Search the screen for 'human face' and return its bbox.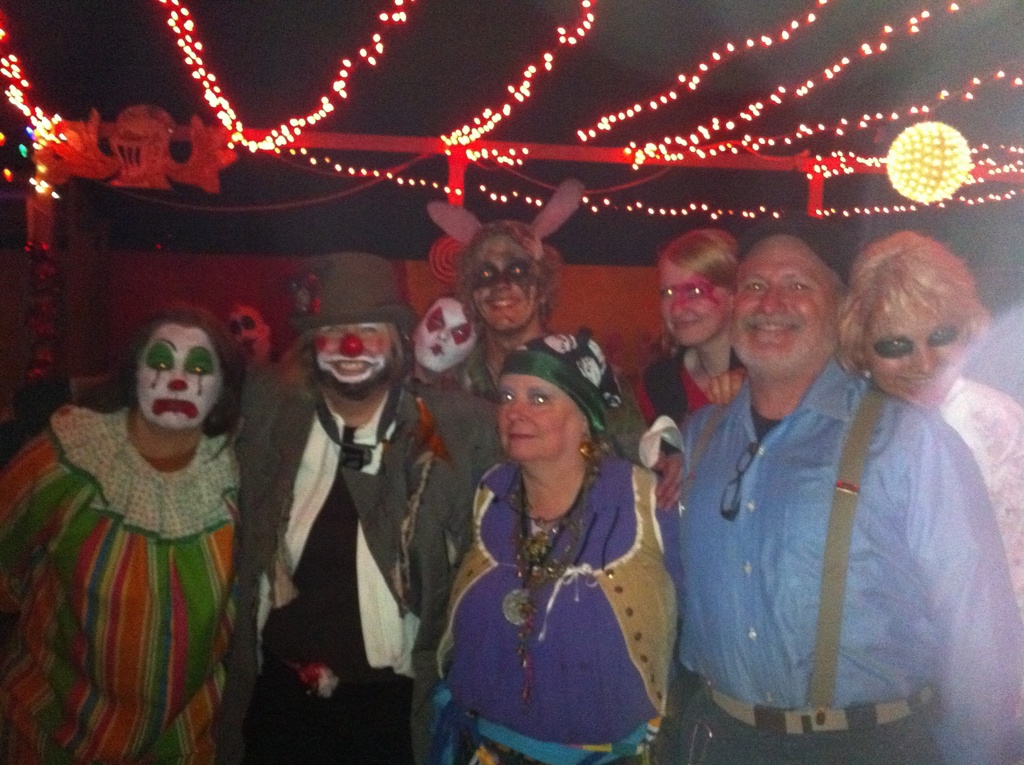
Found: 500, 374, 593, 463.
